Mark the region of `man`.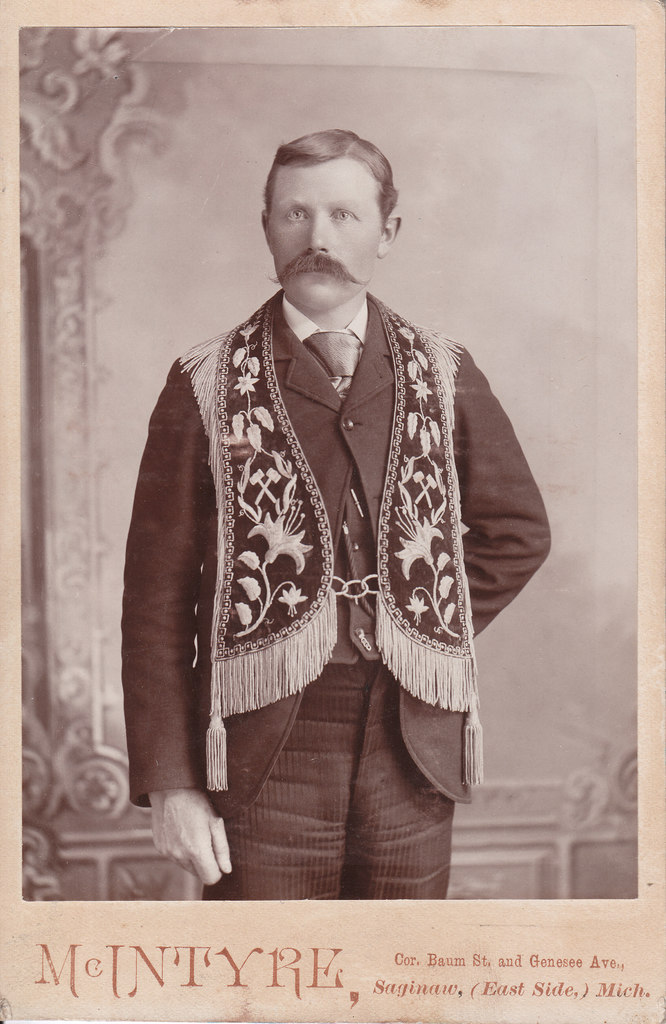
Region: (117,110,533,858).
